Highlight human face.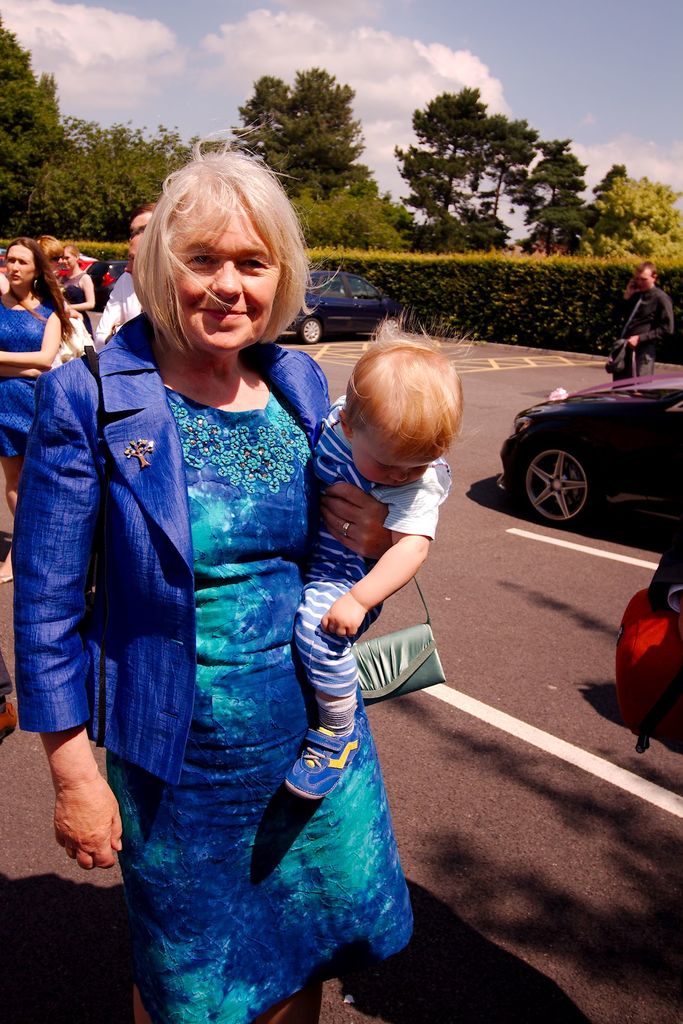
Highlighted region: <region>351, 429, 442, 488</region>.
